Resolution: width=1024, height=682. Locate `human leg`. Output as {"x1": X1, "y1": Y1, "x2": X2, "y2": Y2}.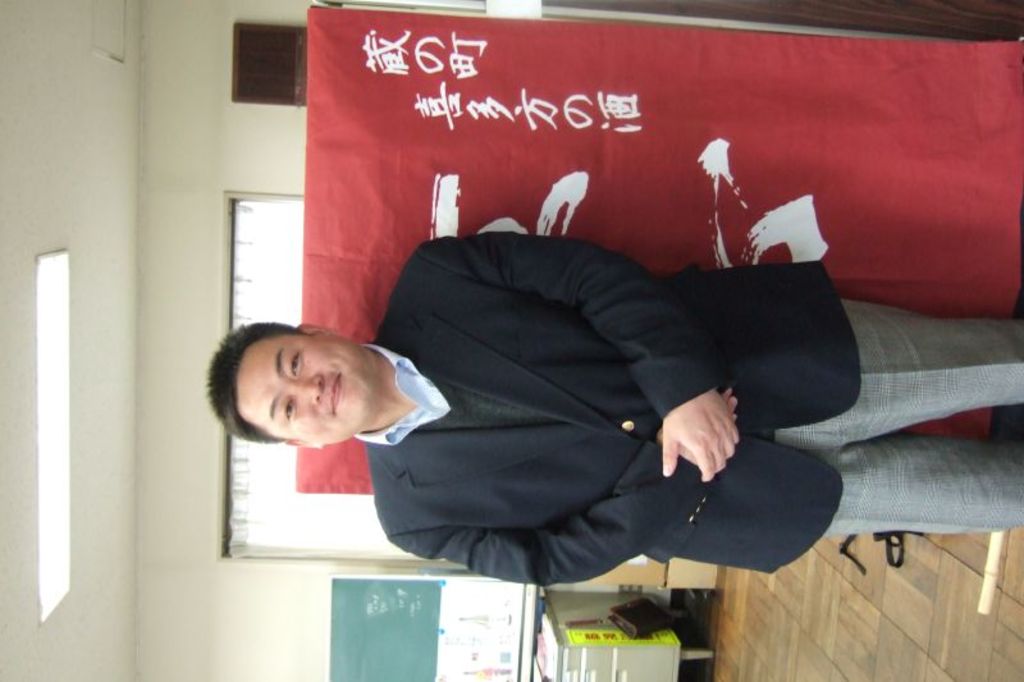
{"x1": 772, "y1": 294, "x2": 1023, "y2": 447}.
